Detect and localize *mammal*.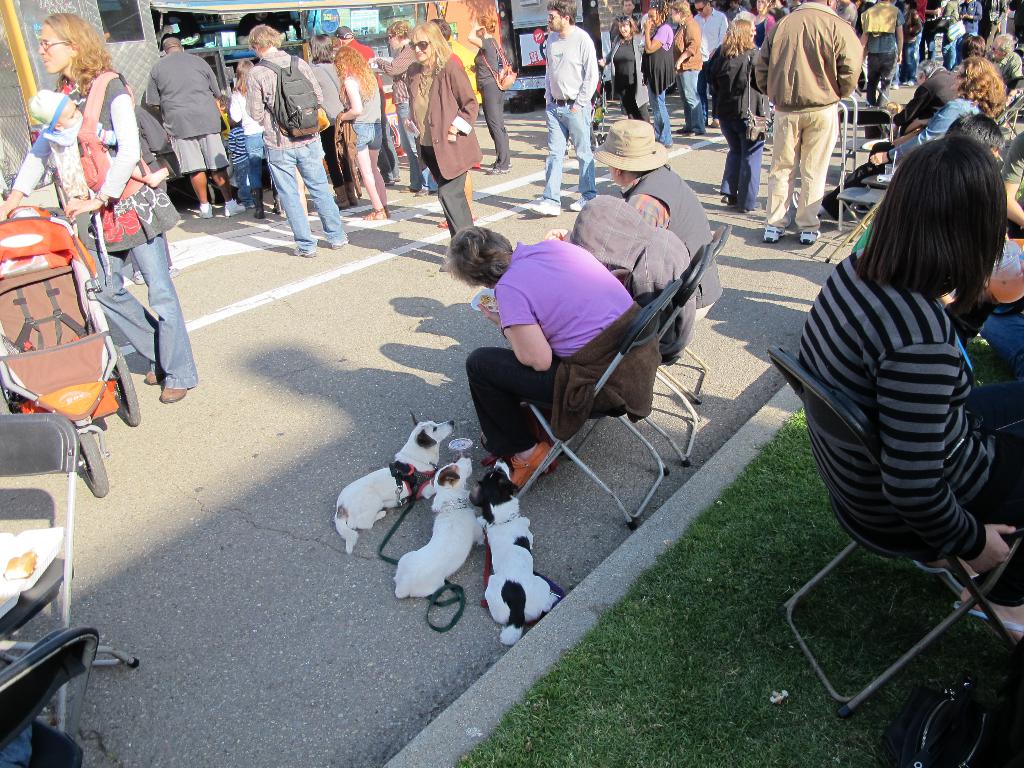
Localized at <box>407,15,484,276</box>.
